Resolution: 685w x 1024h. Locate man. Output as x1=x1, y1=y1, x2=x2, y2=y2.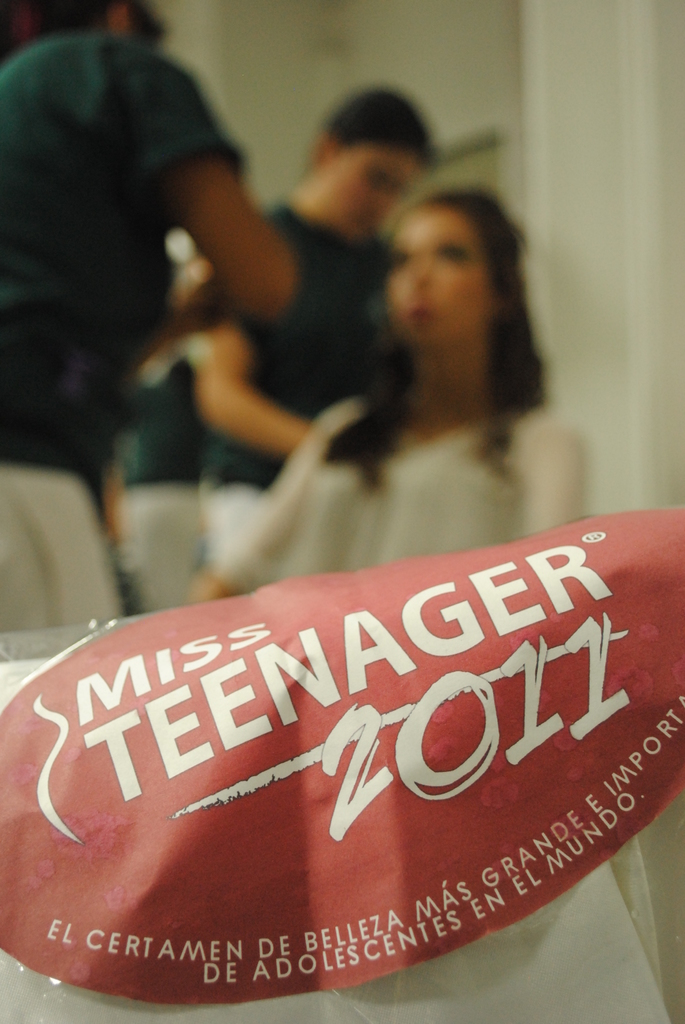
x1=0, y1=17, x2=291, y2=529.
